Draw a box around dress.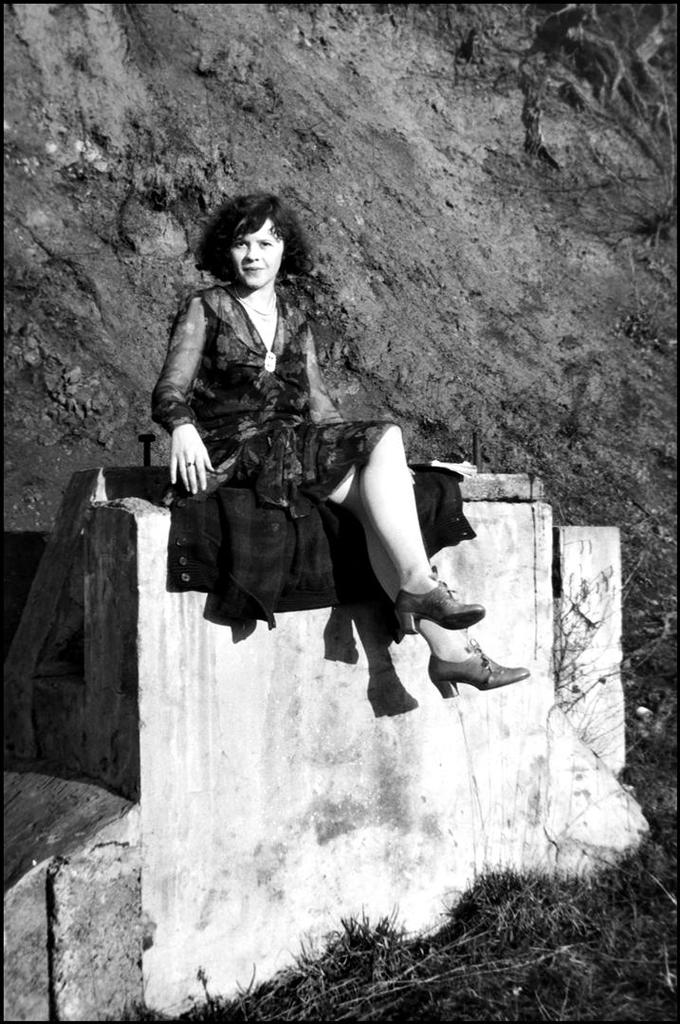
[x1=140, y1=283, x2=471, y2=619].
